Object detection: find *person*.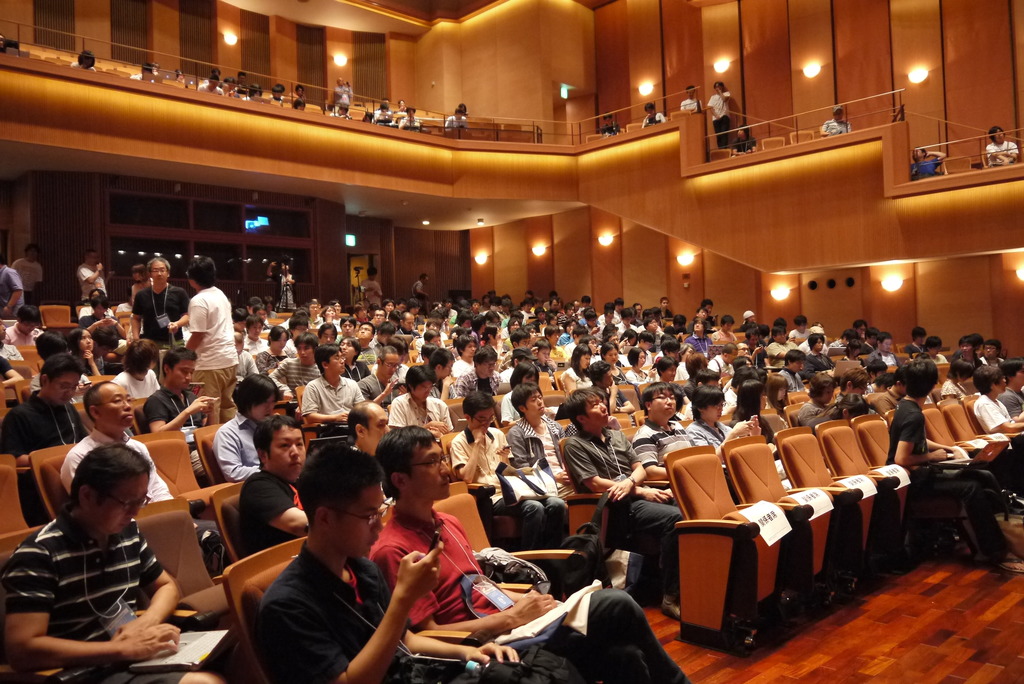
region(884, 359, 1023, 574).
